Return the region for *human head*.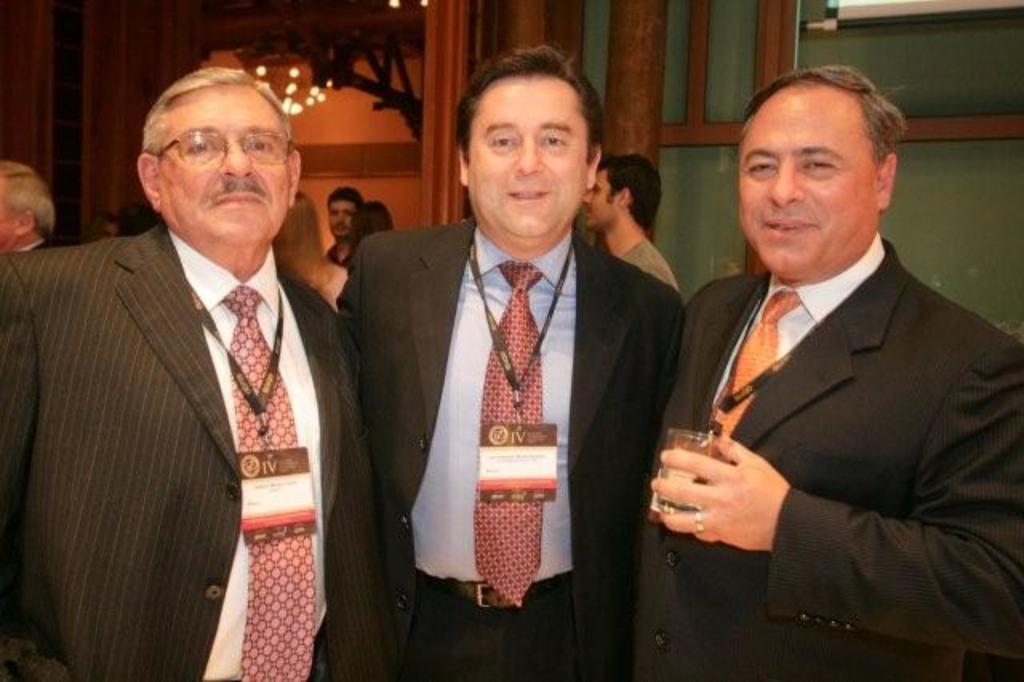
bbox(272, 189, 322, 256).
